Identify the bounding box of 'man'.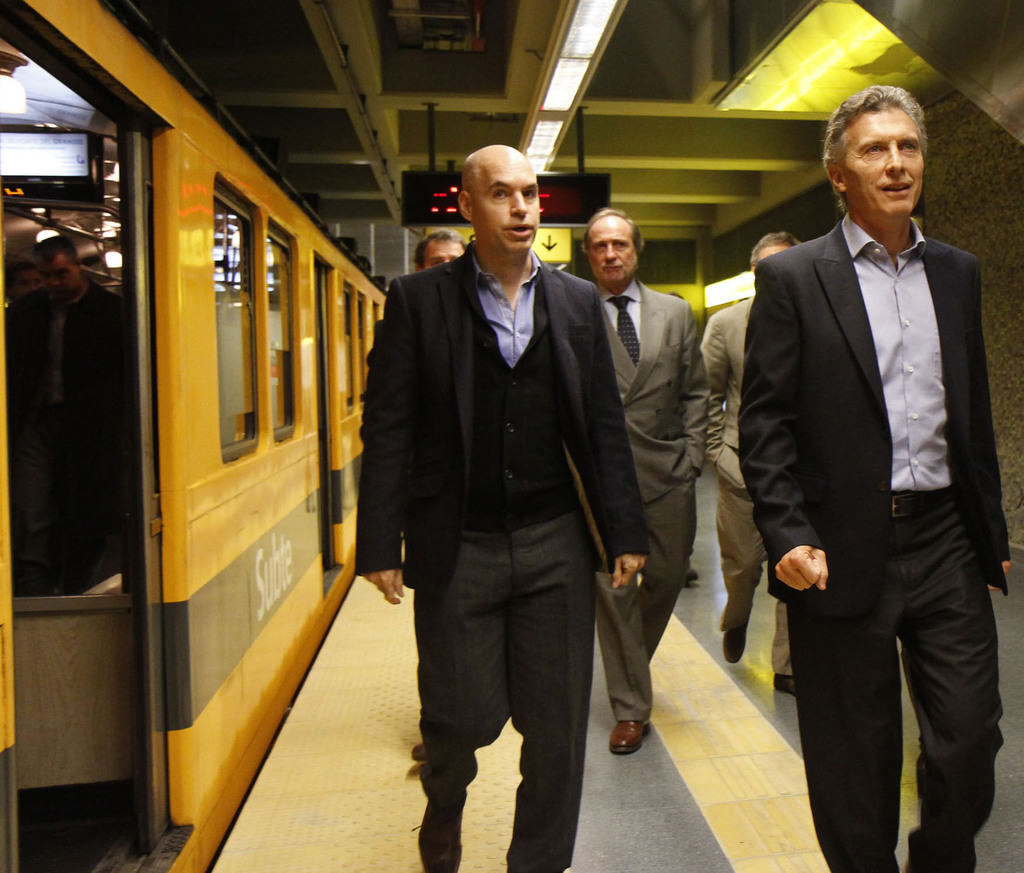
detection(355, 140, 653, 856).
